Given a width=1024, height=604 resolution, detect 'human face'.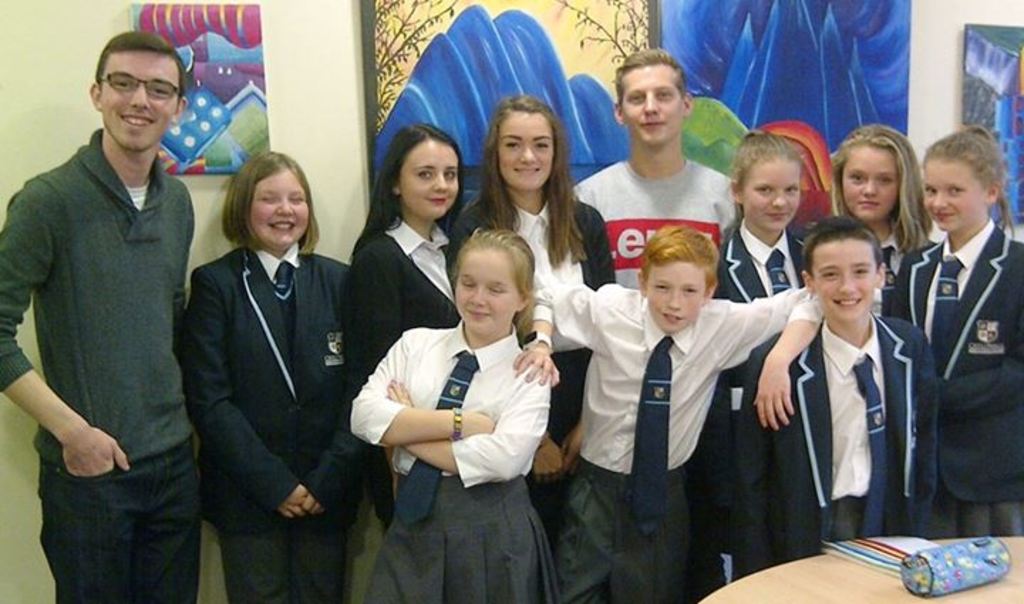
crop(501, 109, 555, 185).
